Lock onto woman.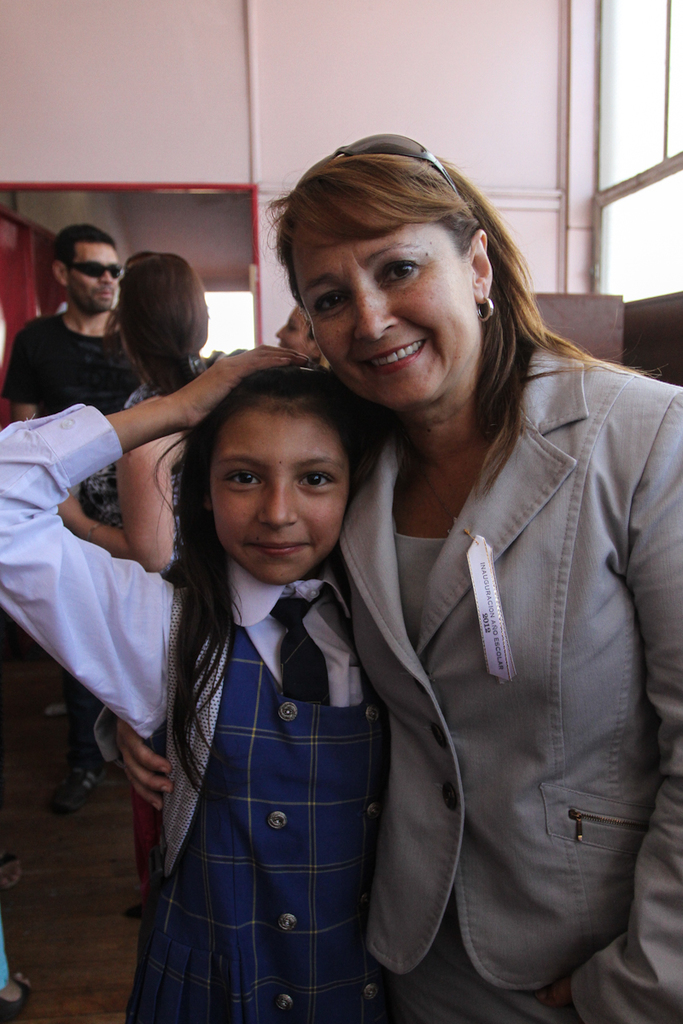
Locked: [48, 247, 221, 913].
